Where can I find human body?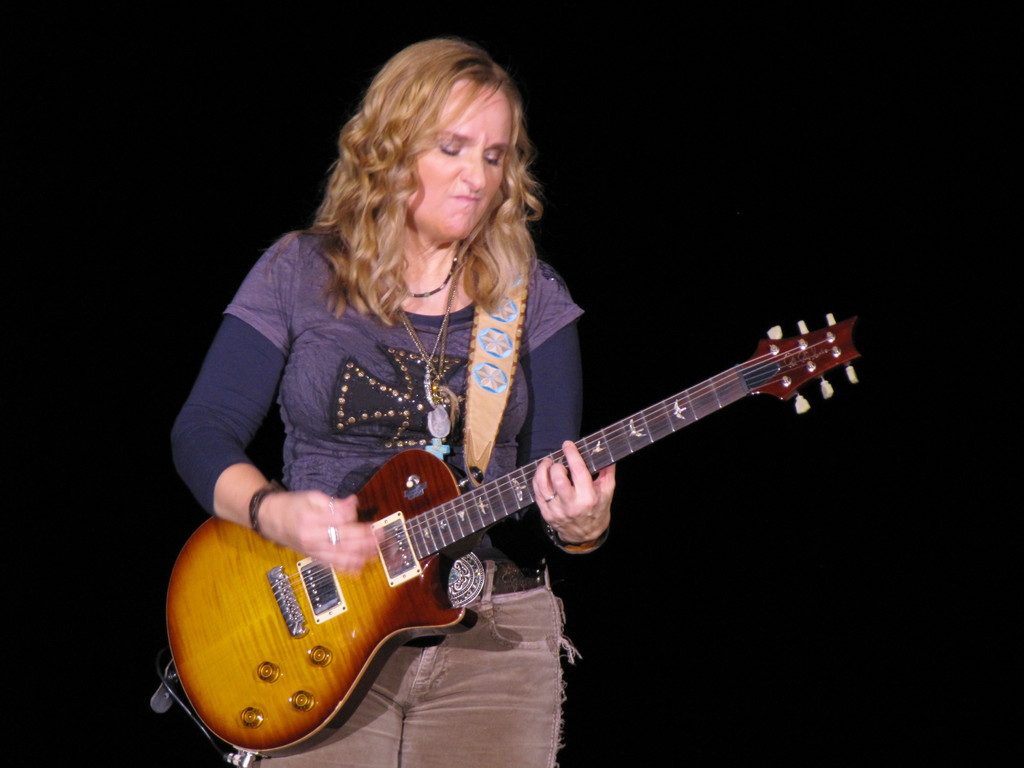
You can find it at [170, 35, 616, 767].
